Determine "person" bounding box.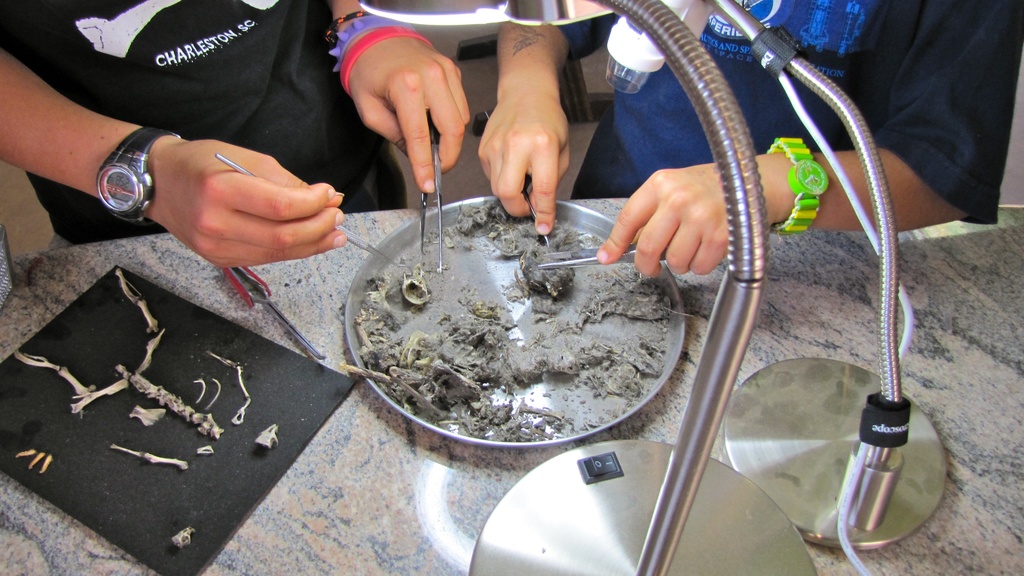
Determined: 28 8 408 276.
